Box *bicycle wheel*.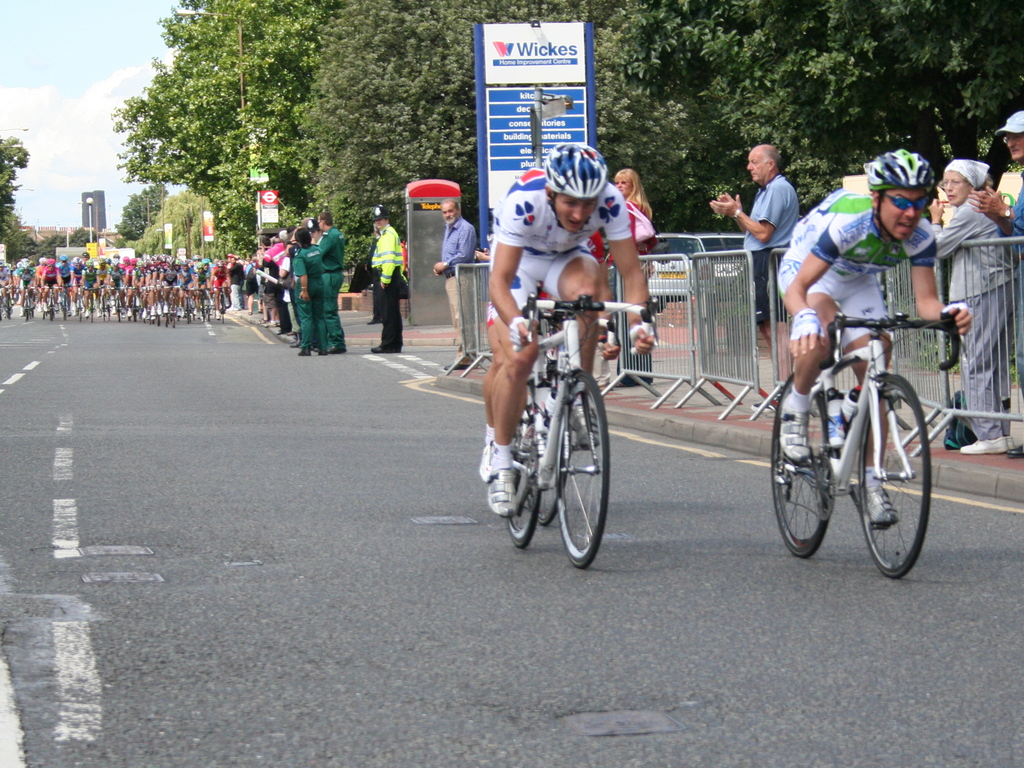
<box>845,375,940,580</box>.
